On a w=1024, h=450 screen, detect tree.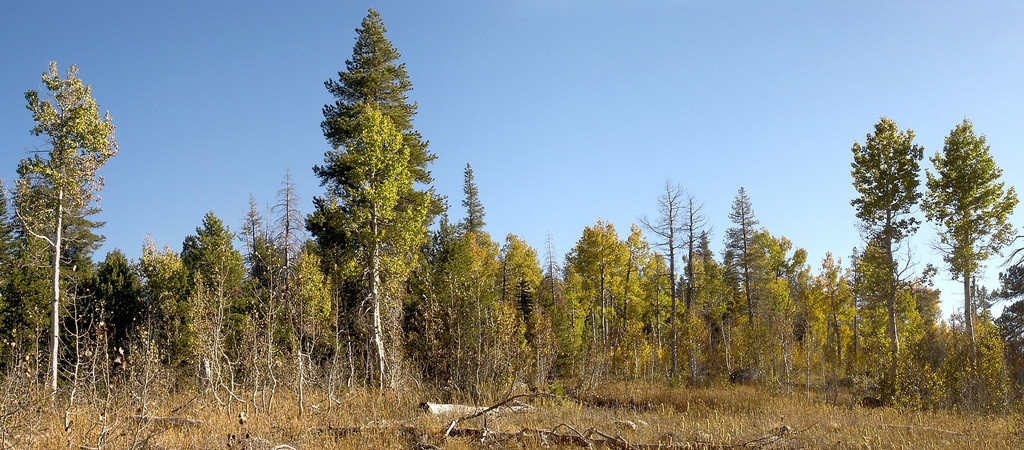
[left=737, top=225, right=810, bottom=307].
